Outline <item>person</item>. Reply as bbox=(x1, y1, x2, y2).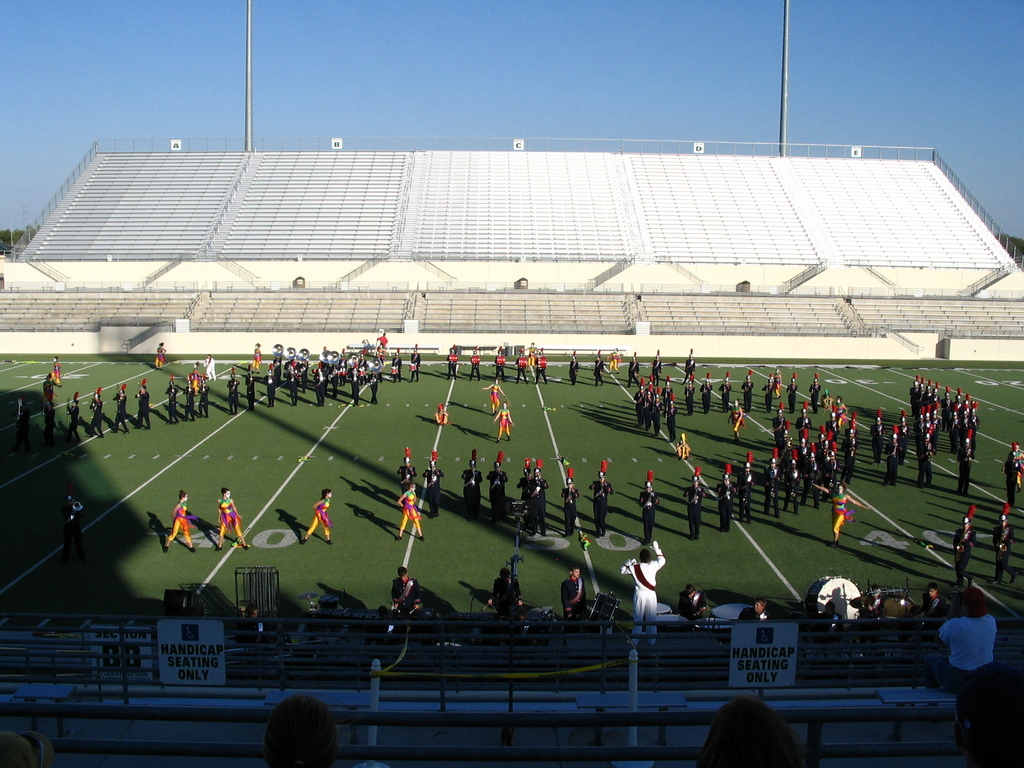
bbox=(915, 415, 920, 465).
